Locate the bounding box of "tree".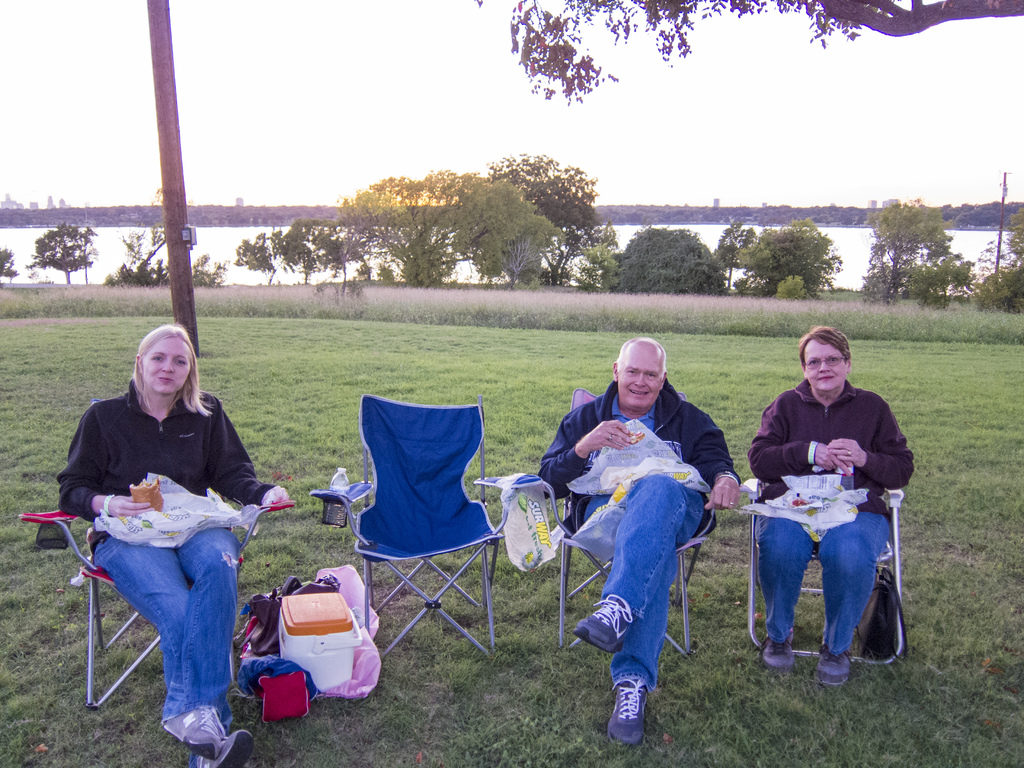
Bounding box: 268/214/321/285.
